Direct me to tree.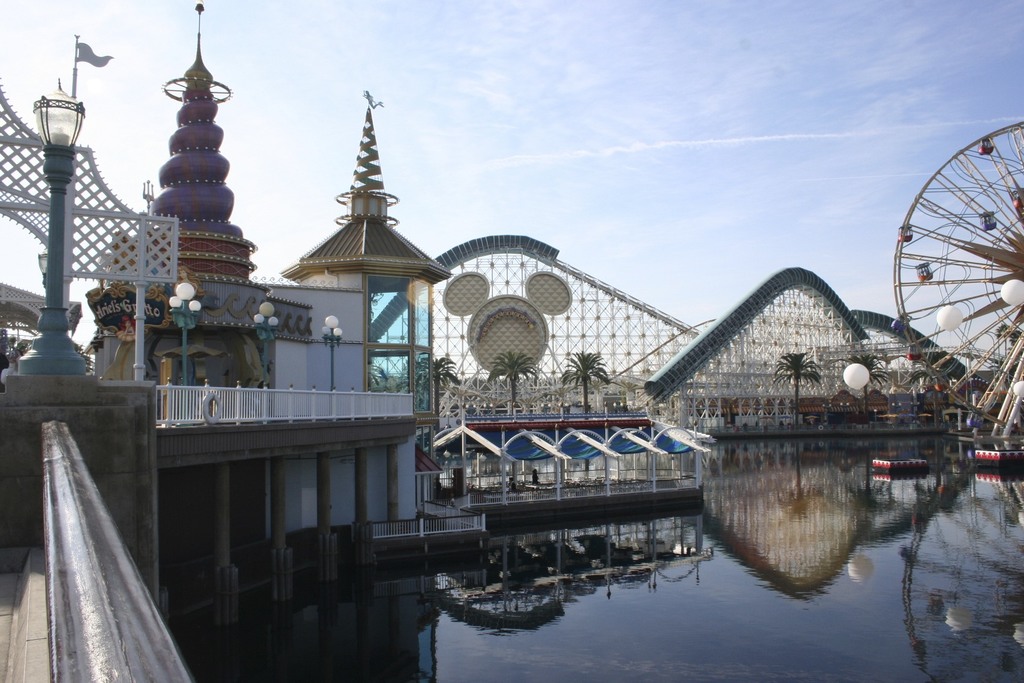
Direction: (x1=0, y1=324, x2=31, y2=384).
